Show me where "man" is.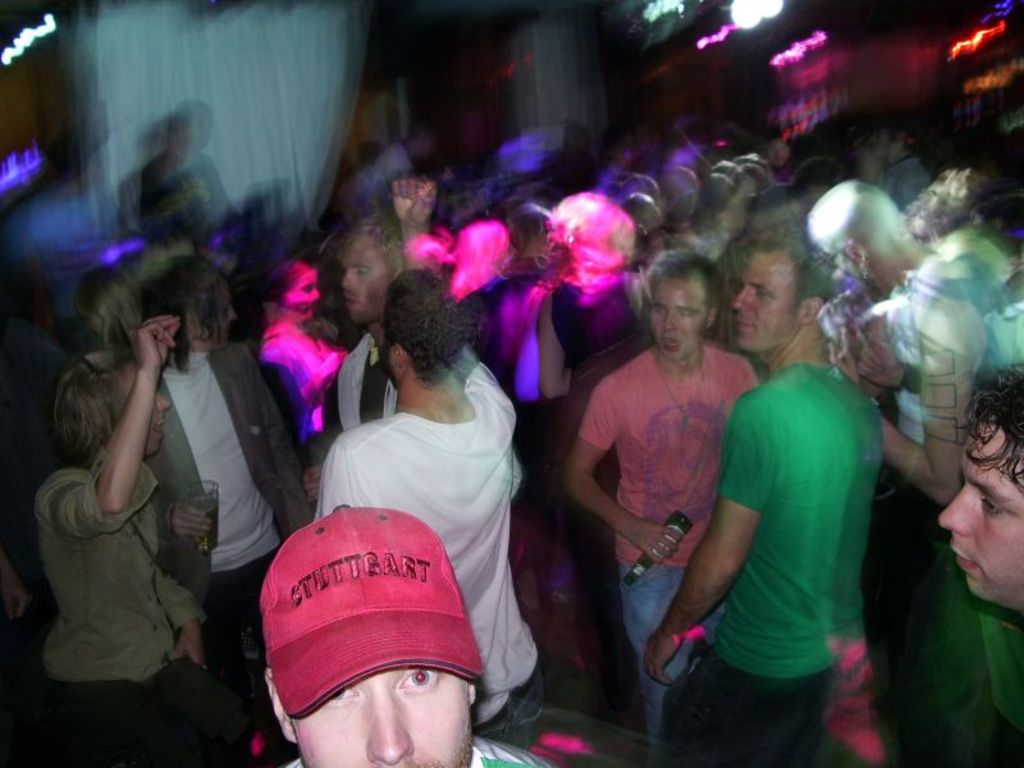
"man" is at [307, 262, 540, 731].
